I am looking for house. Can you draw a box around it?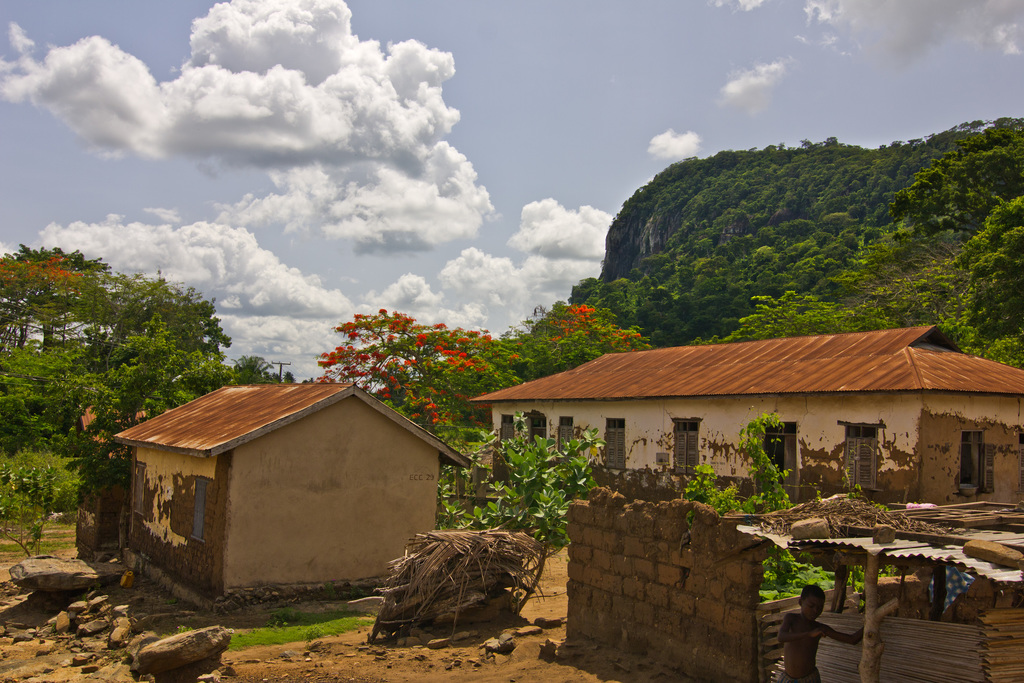
Sure, the bounding box is {"x1": 115, "y1": 368, "x2": 475, "y2": 605}.
